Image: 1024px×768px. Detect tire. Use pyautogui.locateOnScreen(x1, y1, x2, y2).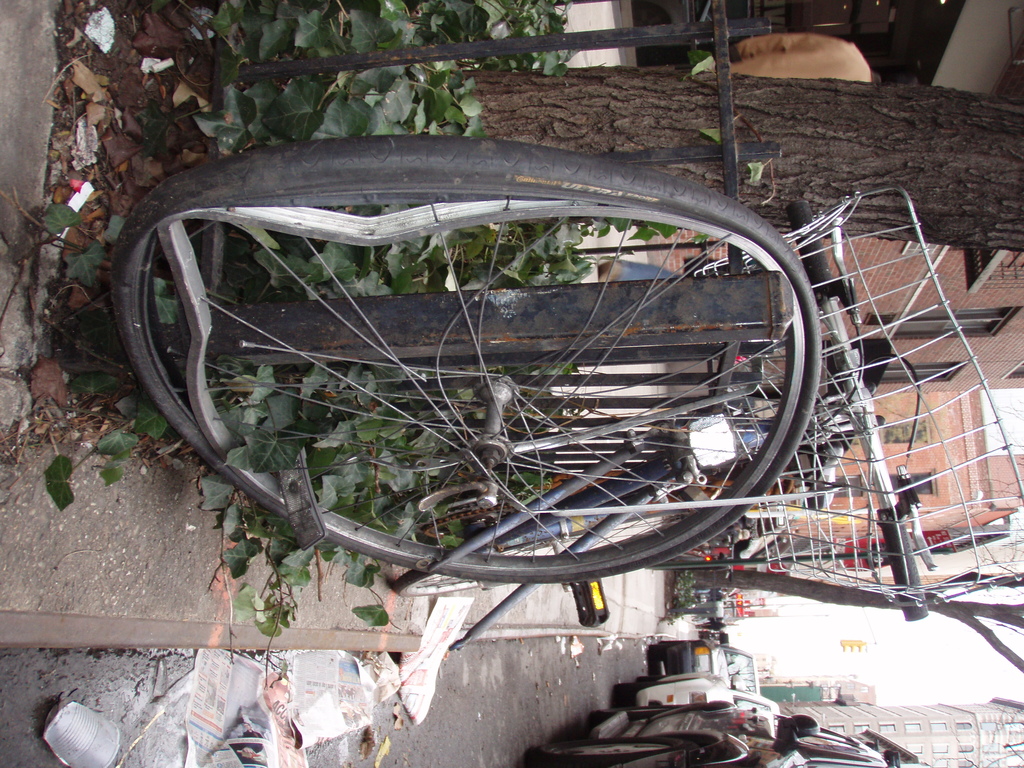
pyautogui.locateOnScreen(530, 737, 678, 767).
